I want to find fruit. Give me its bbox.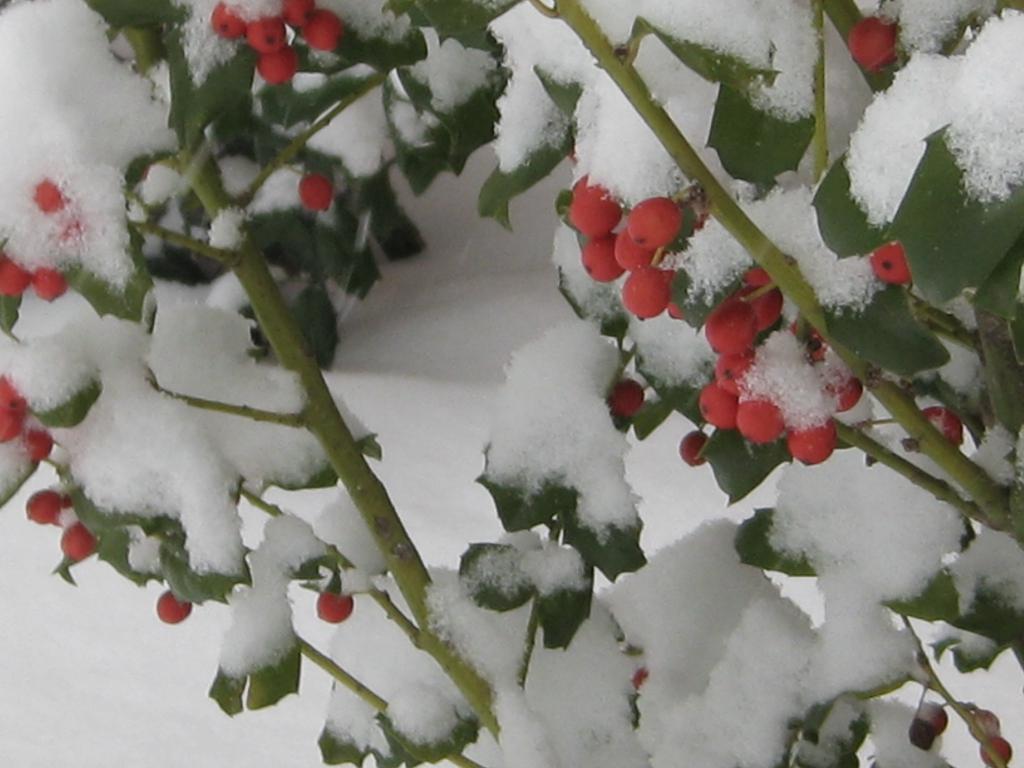
913:695:947:735.
